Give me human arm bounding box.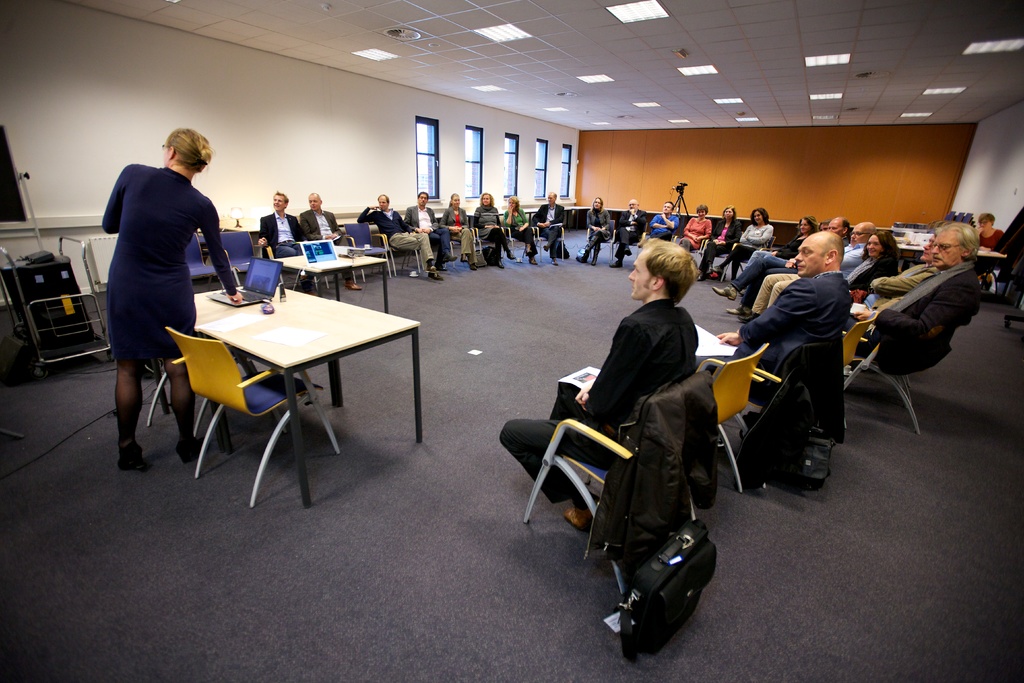
712/327/740/343.
